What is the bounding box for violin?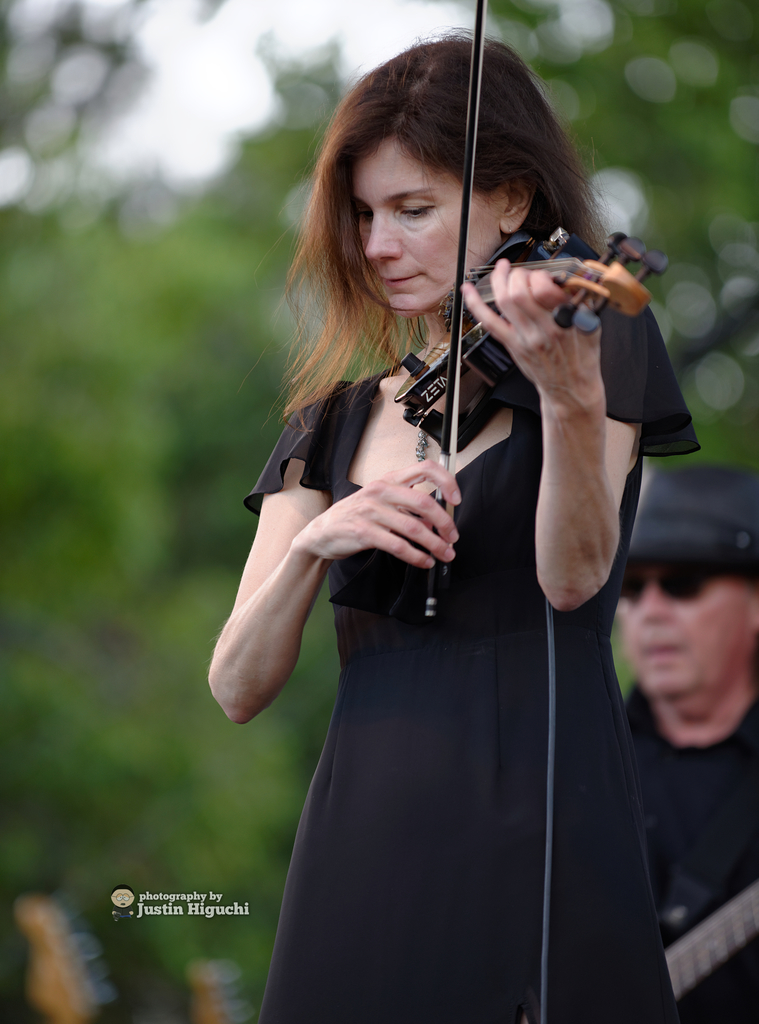
{"left": 388, "top": 0, "right": 668, "bottom": 616}.
